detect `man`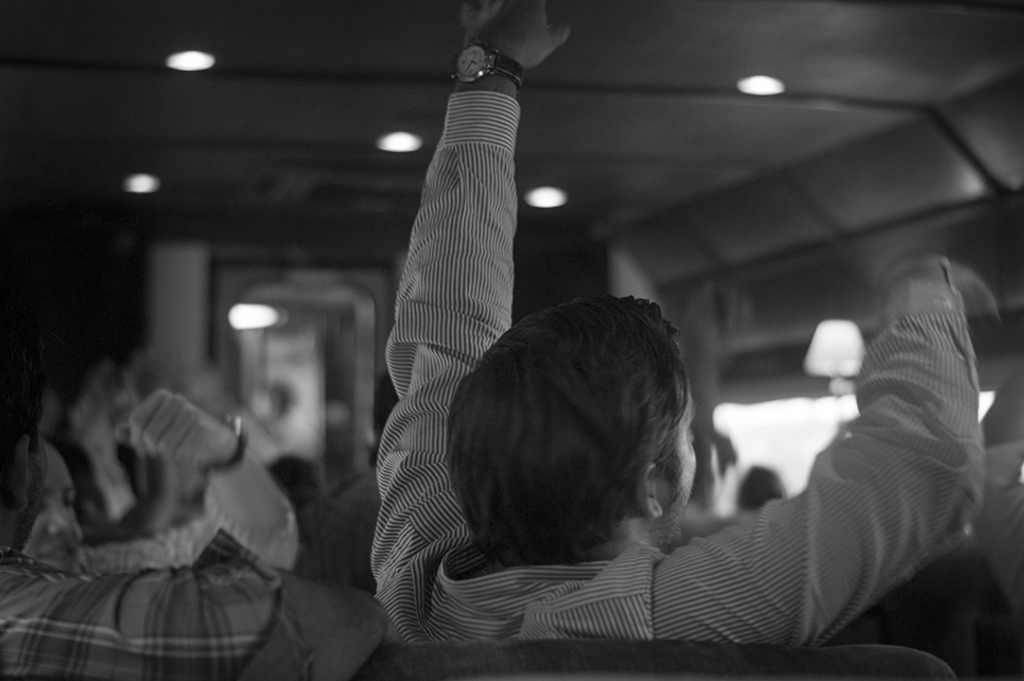
{"x1": 0, "y1": 346, "x2": 398, "y2": 680}
